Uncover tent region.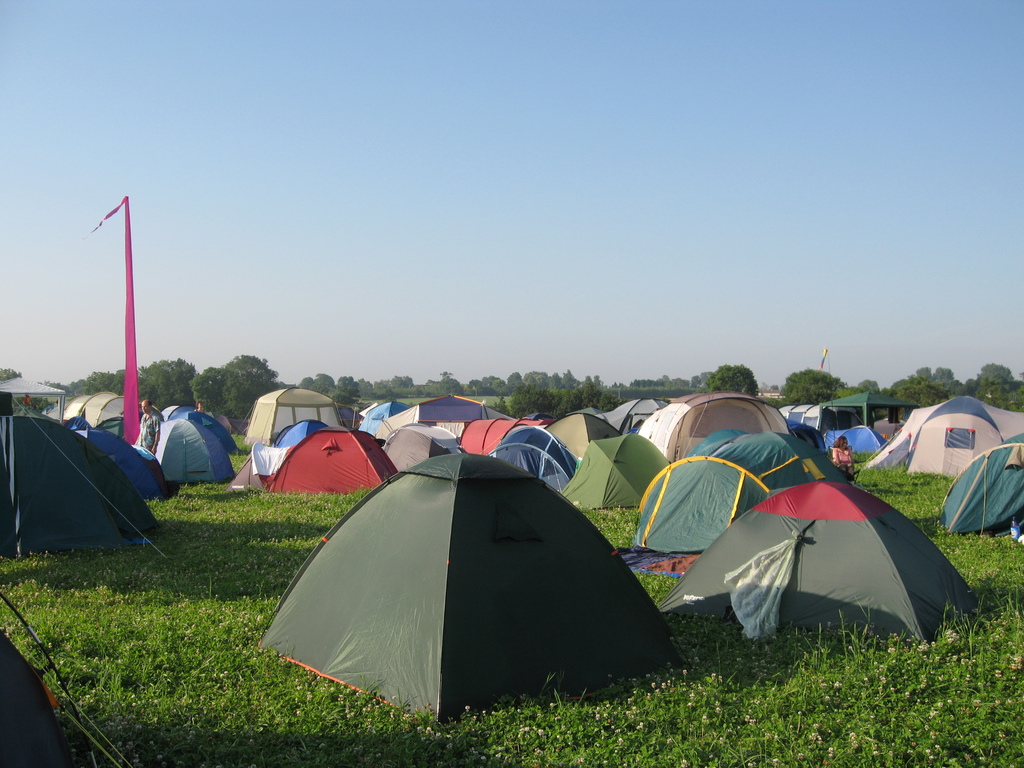
Uncovered: x1=679, y1=474, x2=969, y2=652.
